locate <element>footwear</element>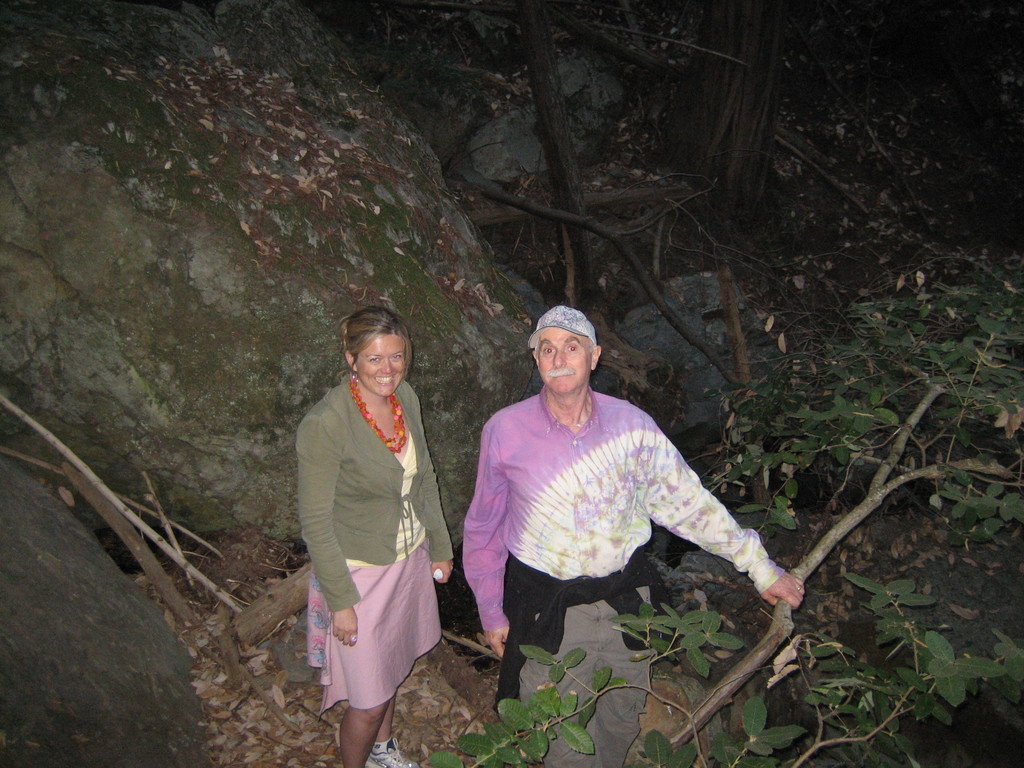
Rect(367, 734, 421, 767)
